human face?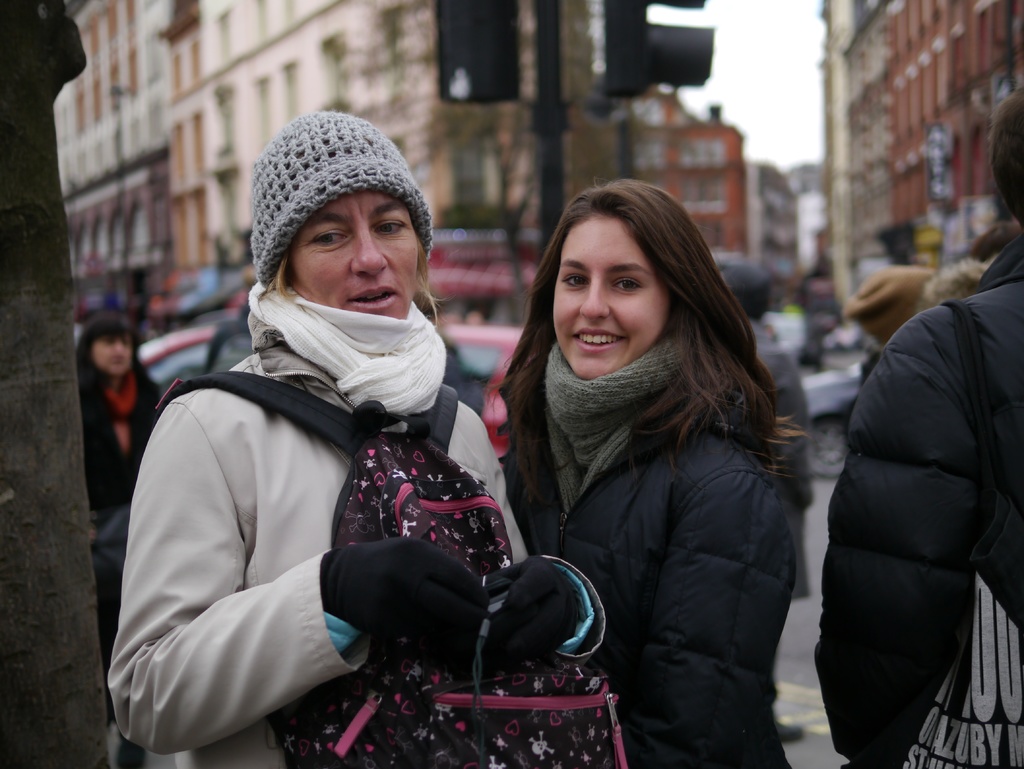
[x1=95, y1=332, x2=133, y2=376]
